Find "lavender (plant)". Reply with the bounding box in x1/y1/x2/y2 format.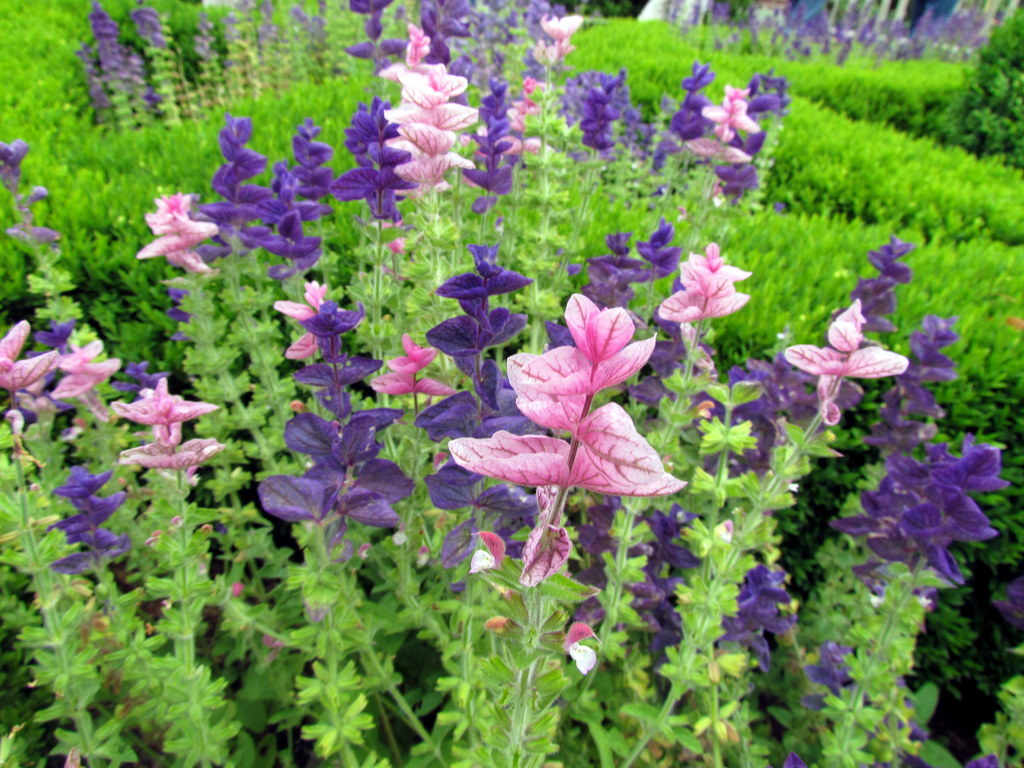
719/549/793/653.
